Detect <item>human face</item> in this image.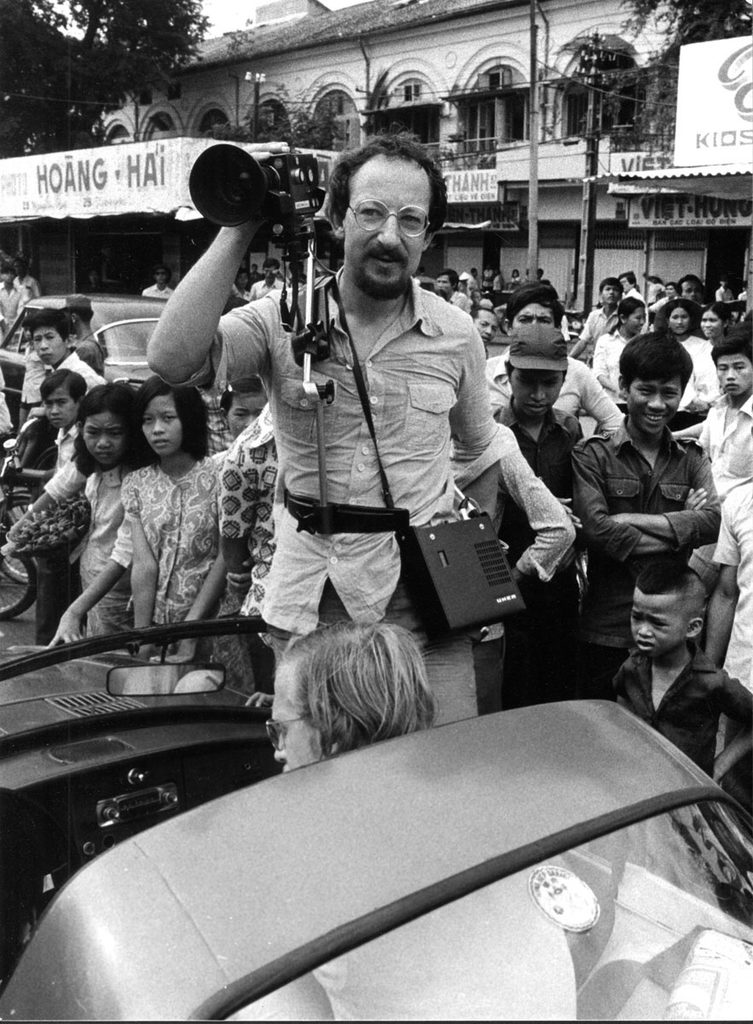
Detection: crop(29, 325, 64, 360).
